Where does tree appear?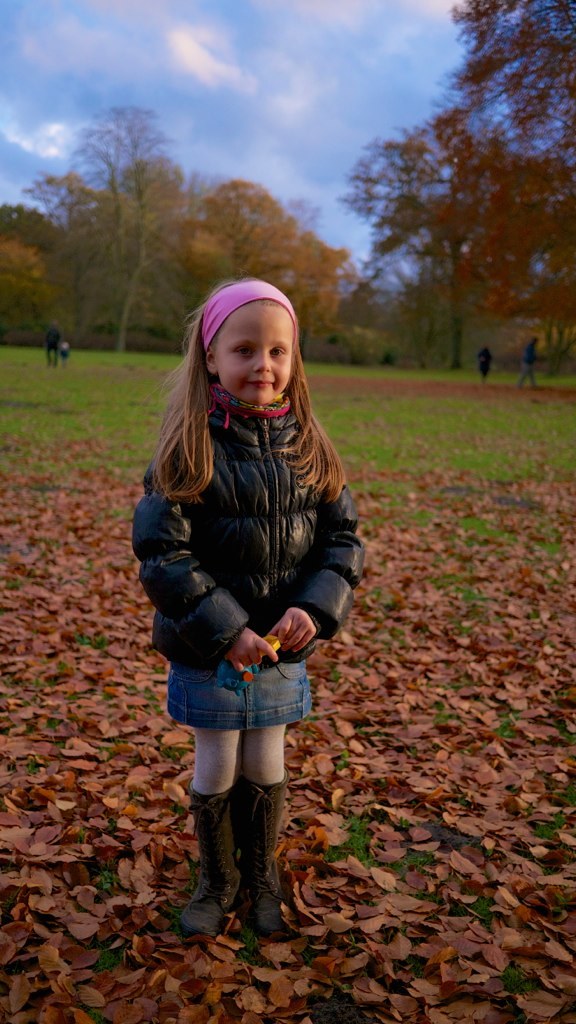
Appears at region(344, 0, 575, 401).
